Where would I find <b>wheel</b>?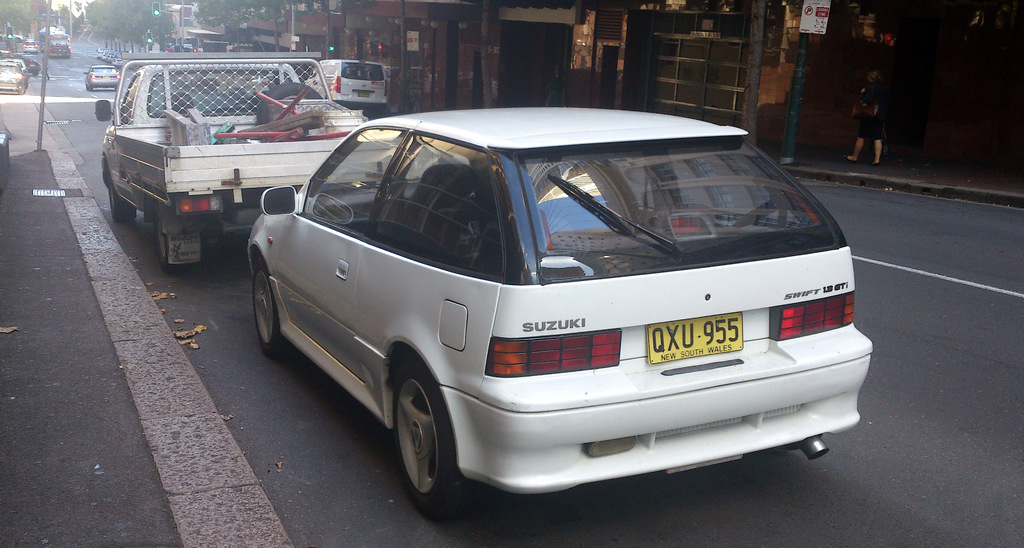
At 109/177/135/220.
